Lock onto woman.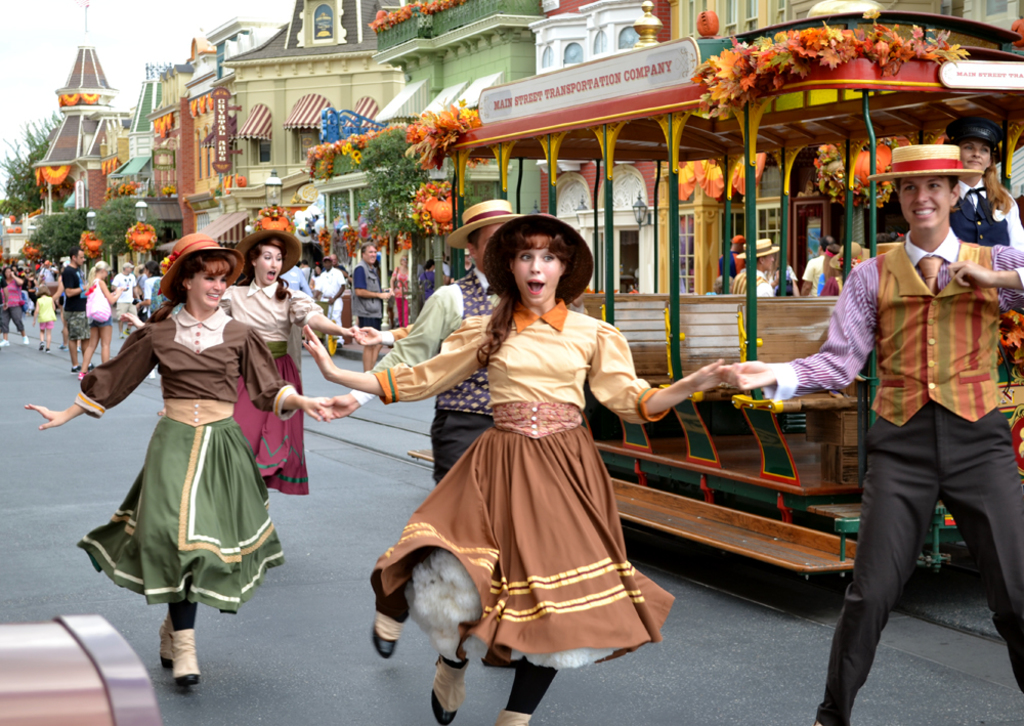
Locked: rect(24, 236, 339, 685).
